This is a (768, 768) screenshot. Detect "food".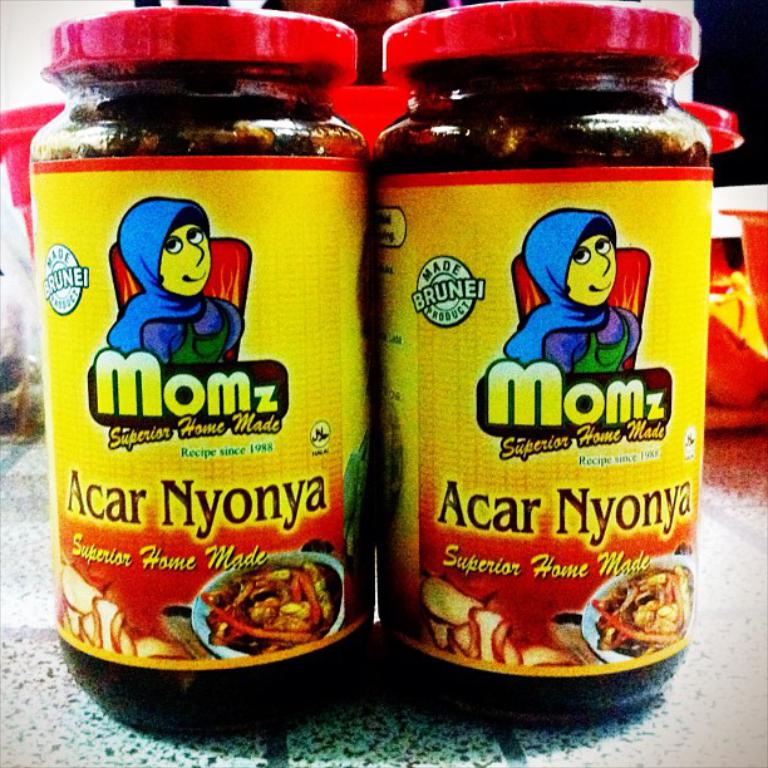
left=374, top=53, right=712, bottom=174.
